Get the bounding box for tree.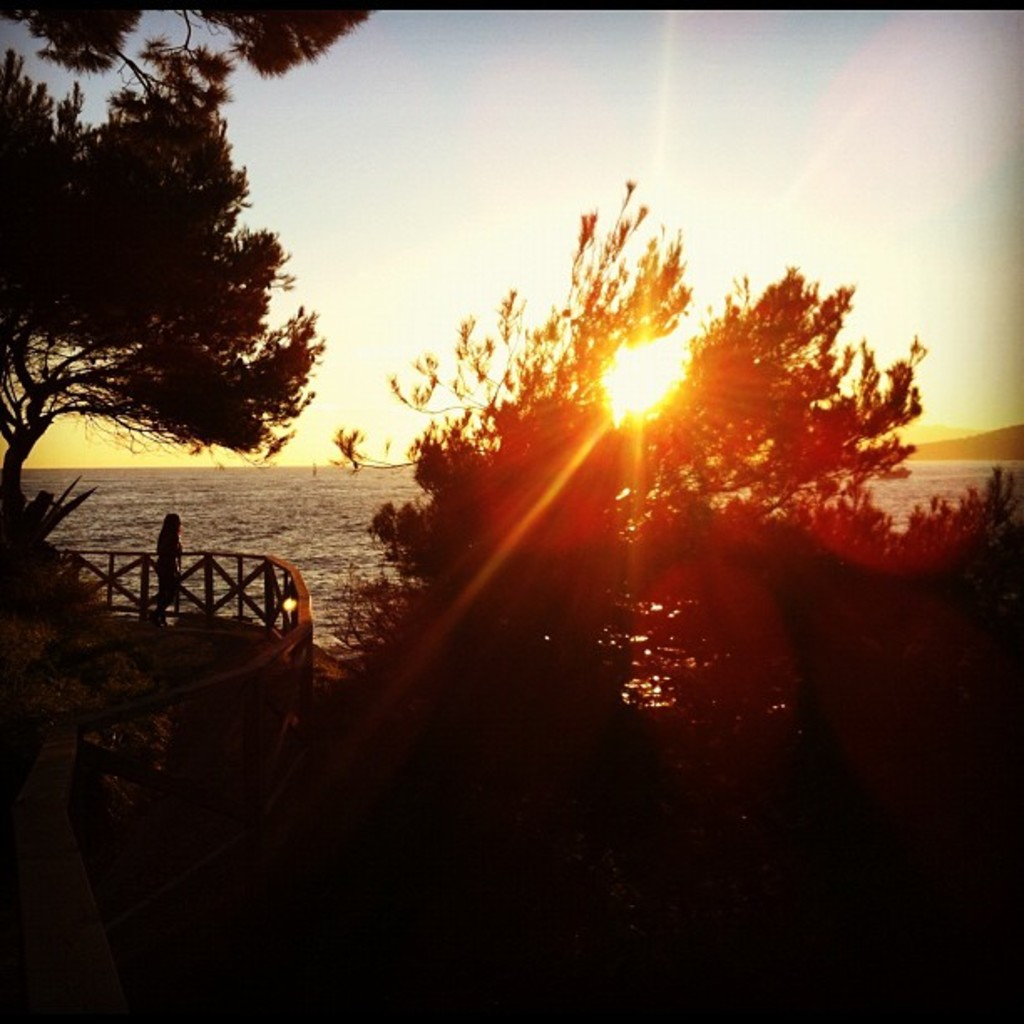
27/33/336/525.
